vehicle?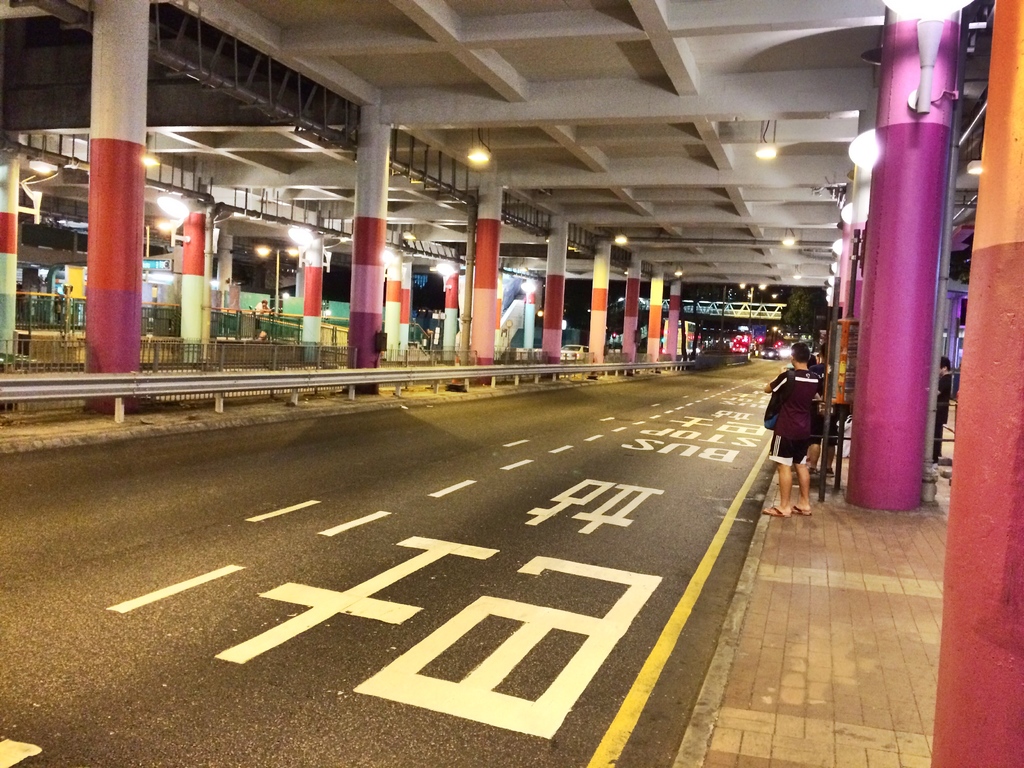
<box>729,342,750,353</box>
